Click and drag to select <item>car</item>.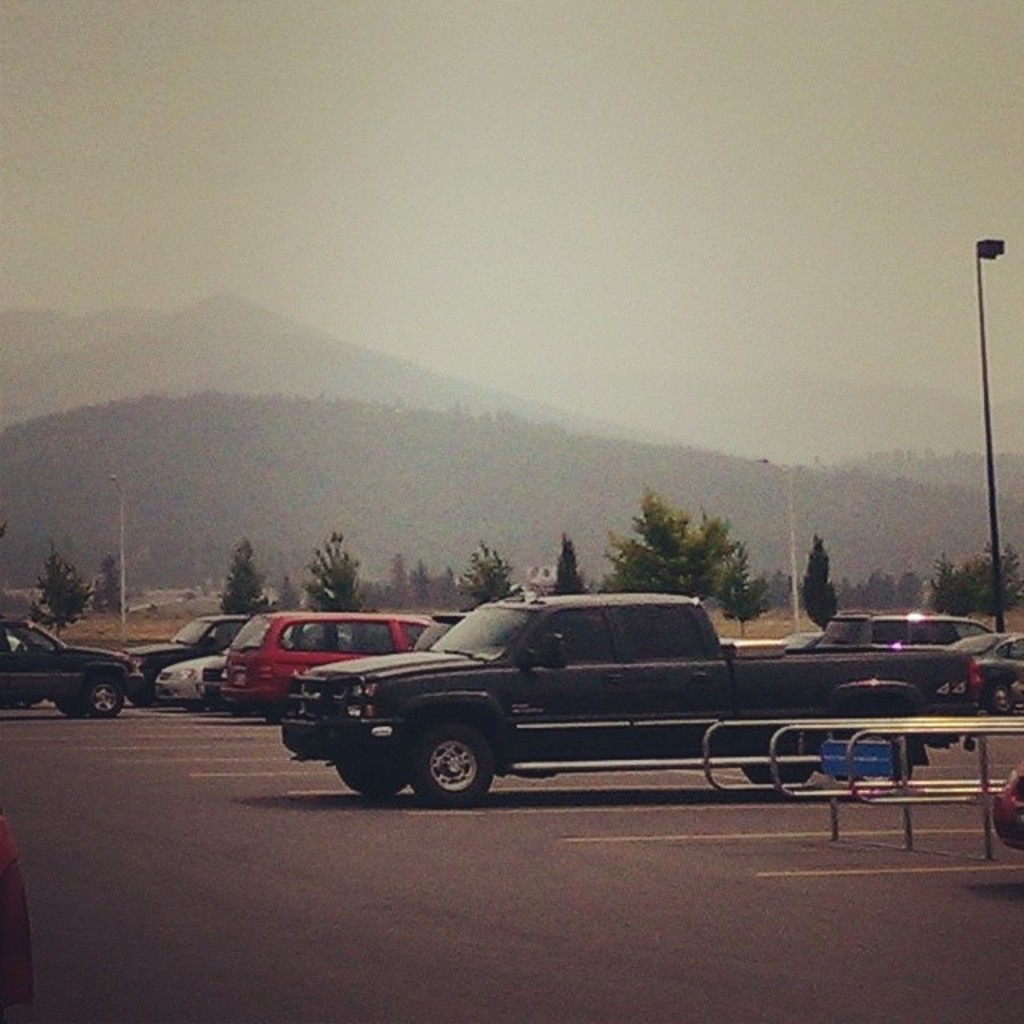
Selection: box=[949, 629, 1022, 712].
